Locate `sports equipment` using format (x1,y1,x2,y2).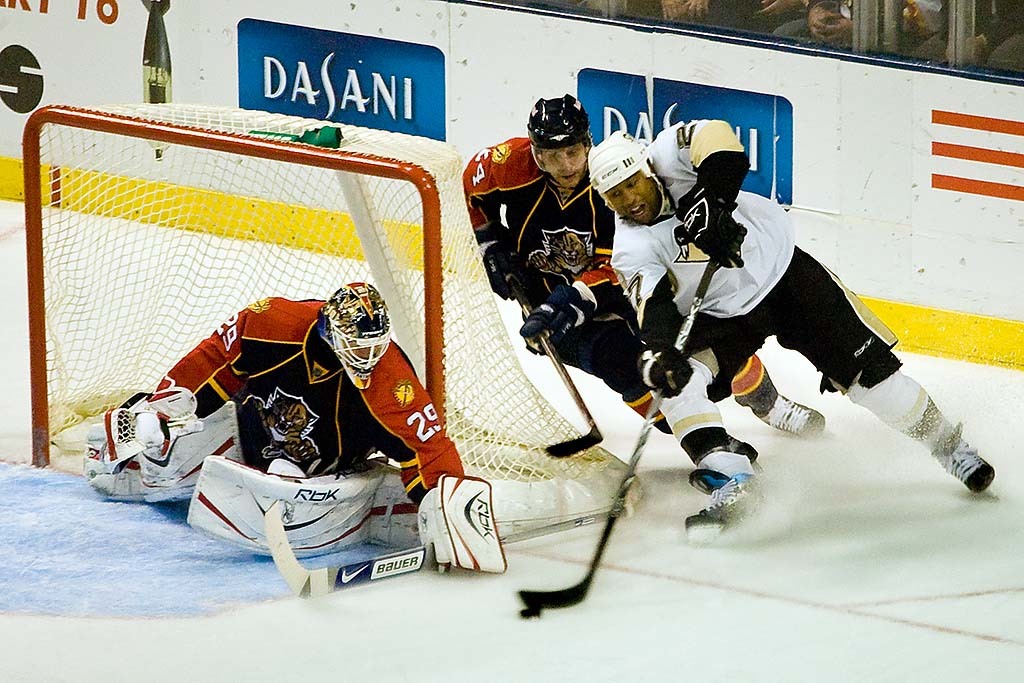
(267,501,635,602).
